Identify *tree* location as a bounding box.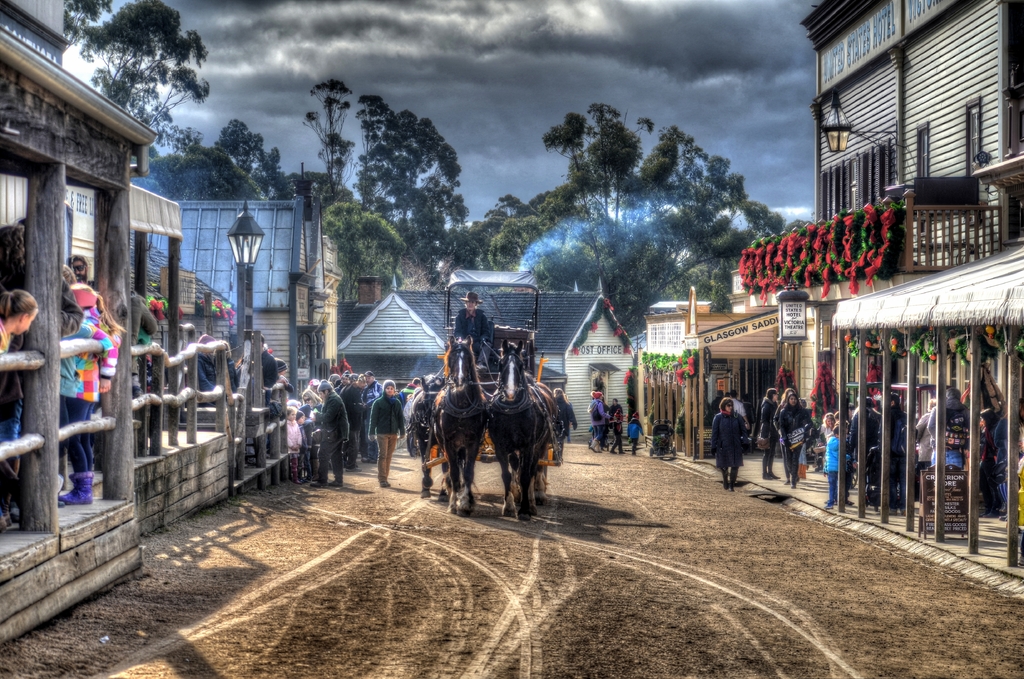
pyautogui.locateOnScreen(479, 102, 791, 339).
